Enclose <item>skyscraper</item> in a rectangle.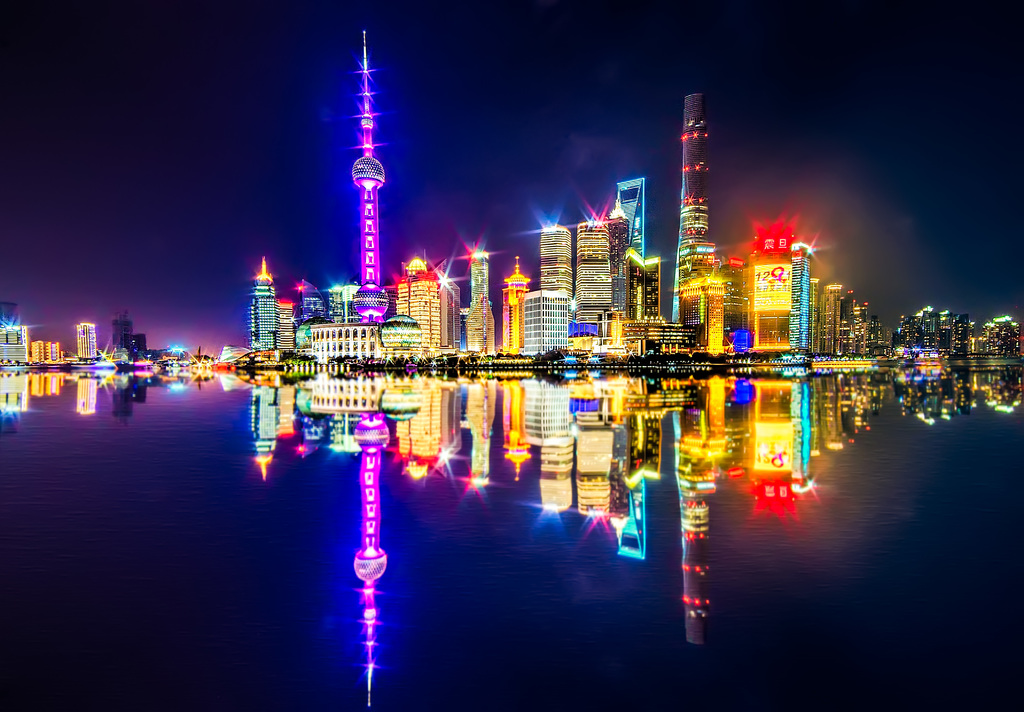
275 297 296 355.
